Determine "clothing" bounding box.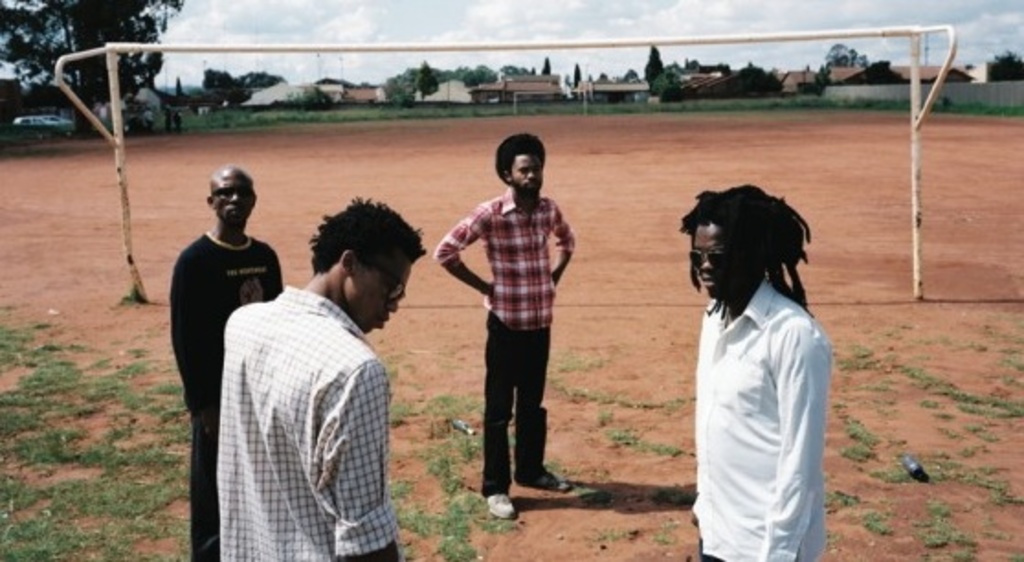
Determined: rect(213, 274, 400, 560).
